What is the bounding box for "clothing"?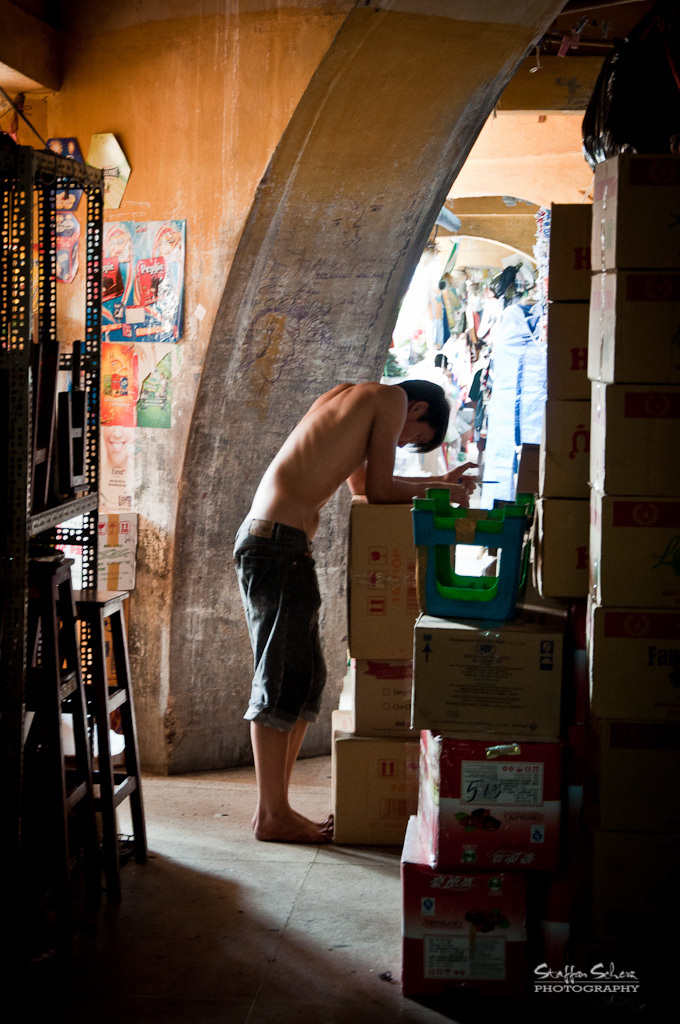
bbox(229, 512, 325, 727).
